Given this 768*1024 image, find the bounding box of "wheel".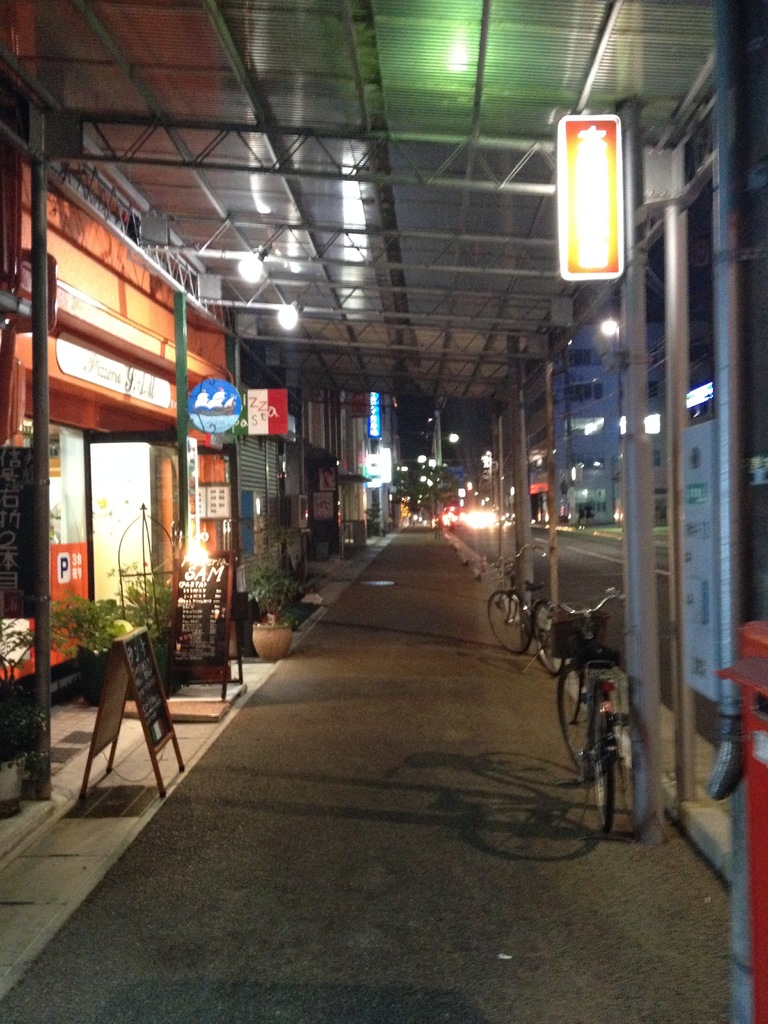
596, 764, 616, 831.
